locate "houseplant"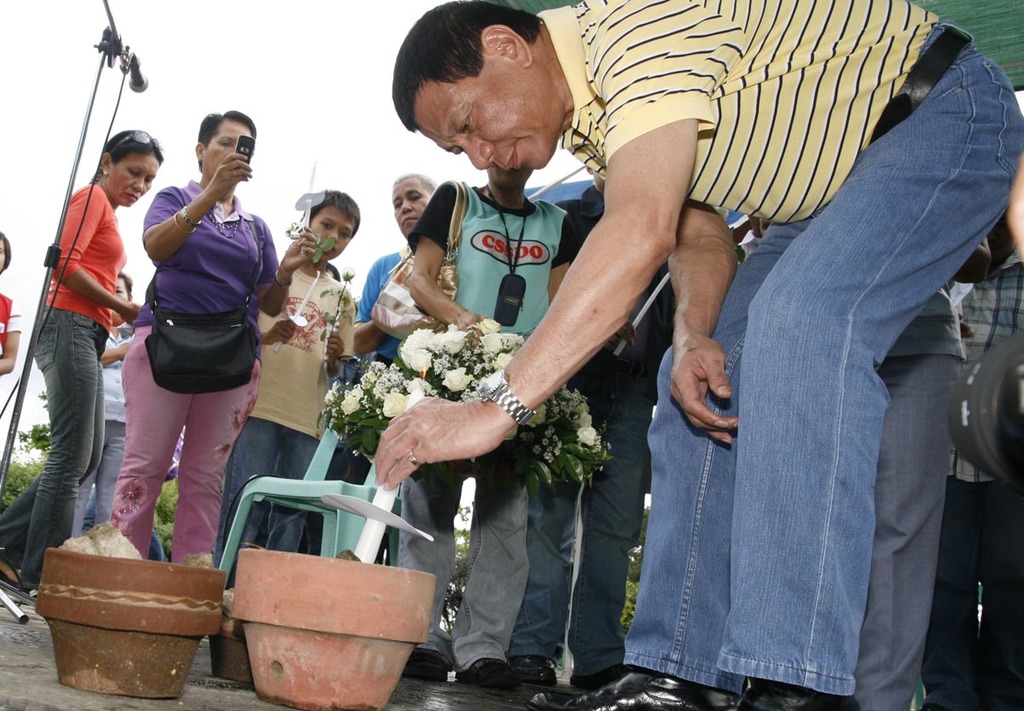
207:323:608:710
